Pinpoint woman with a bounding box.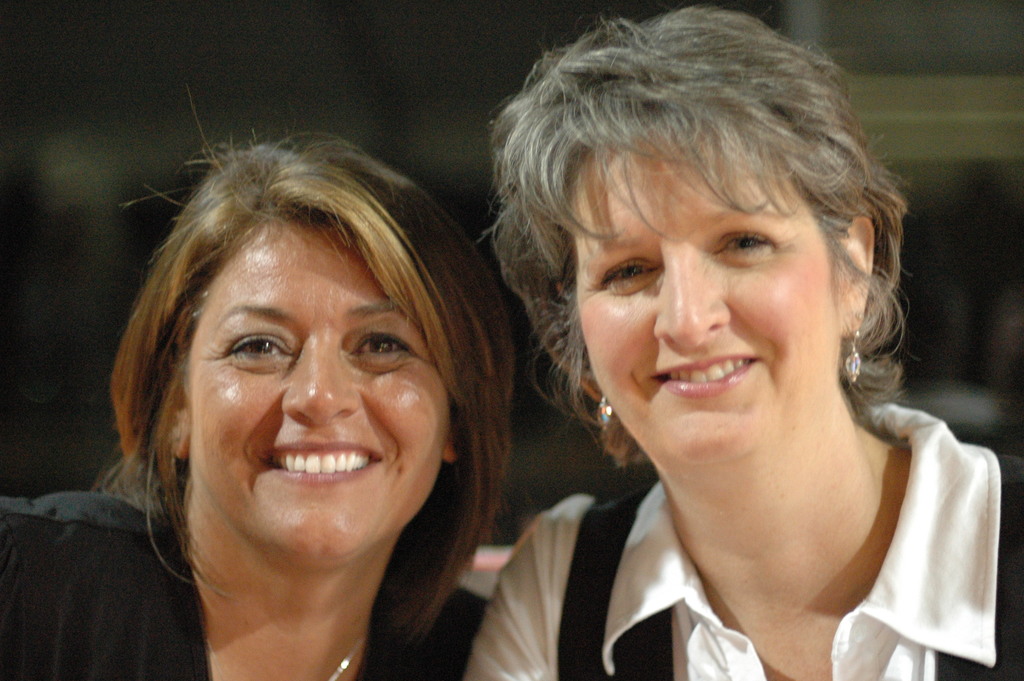
detection(469, 3, 1018, 680).
